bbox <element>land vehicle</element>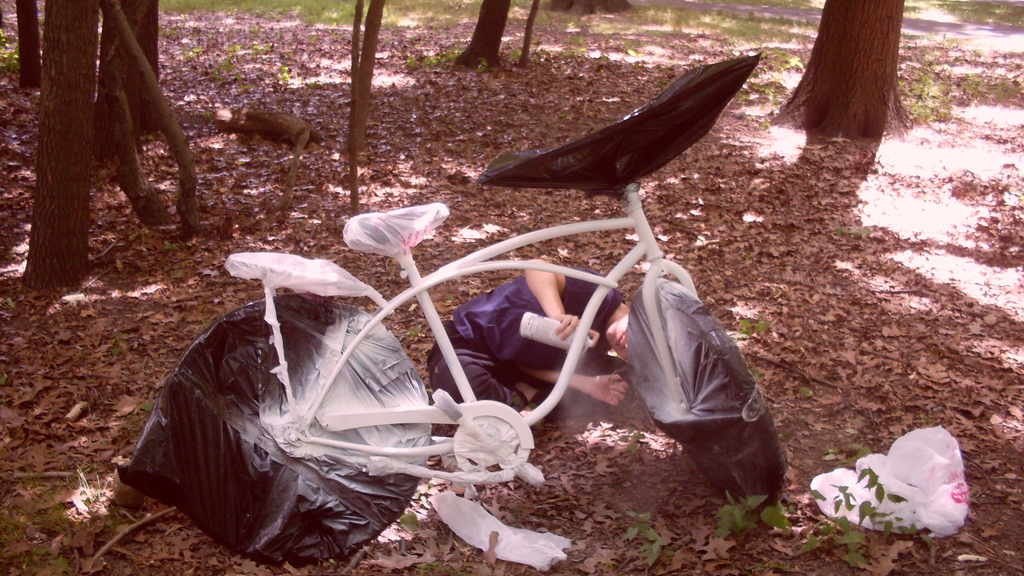
119:55:788:570
